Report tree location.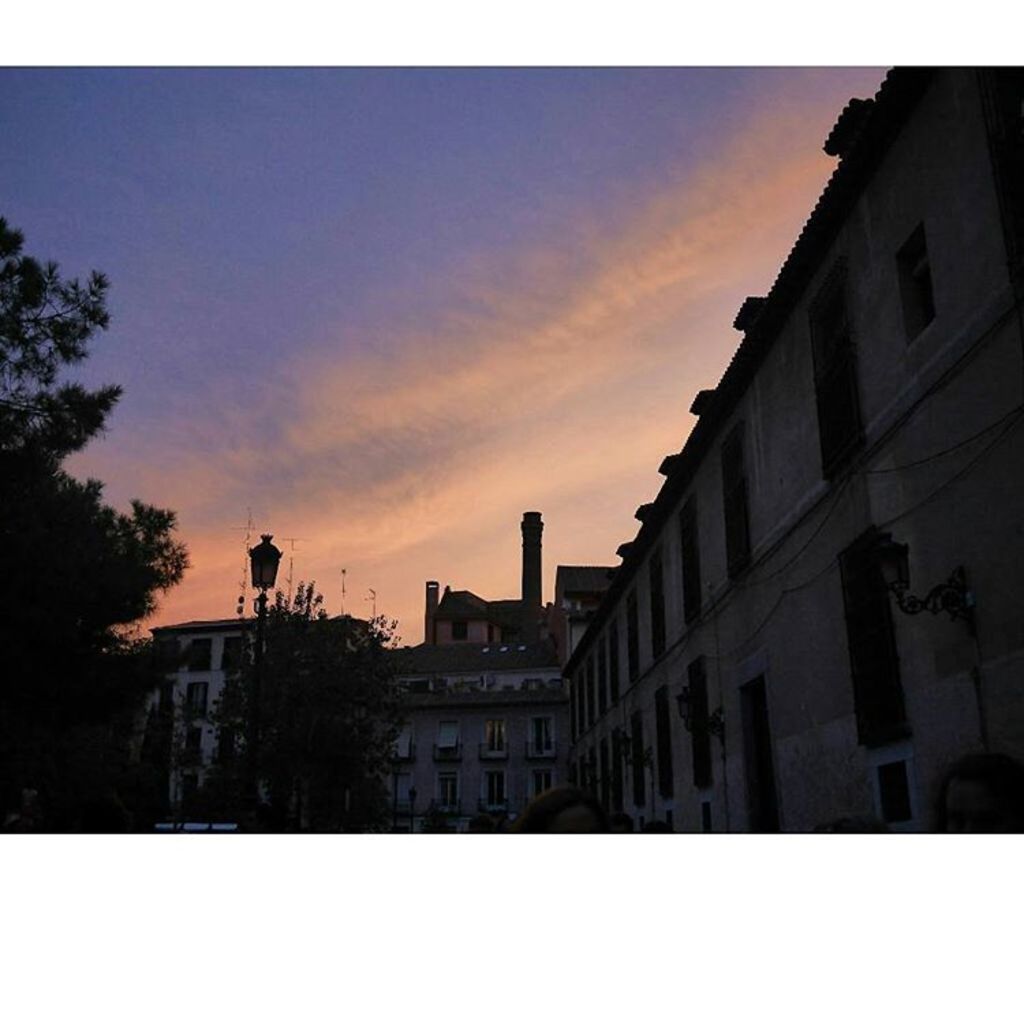
Report: [x1=14, y1=354, x2=183, y2=717].
